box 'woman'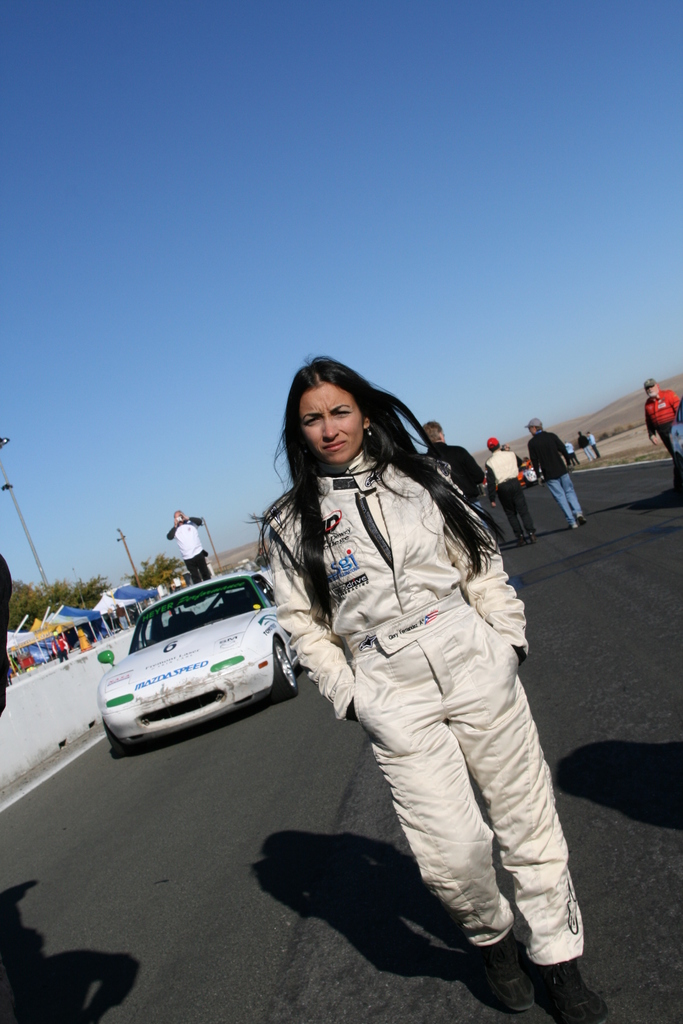
[227,340,575,998]
